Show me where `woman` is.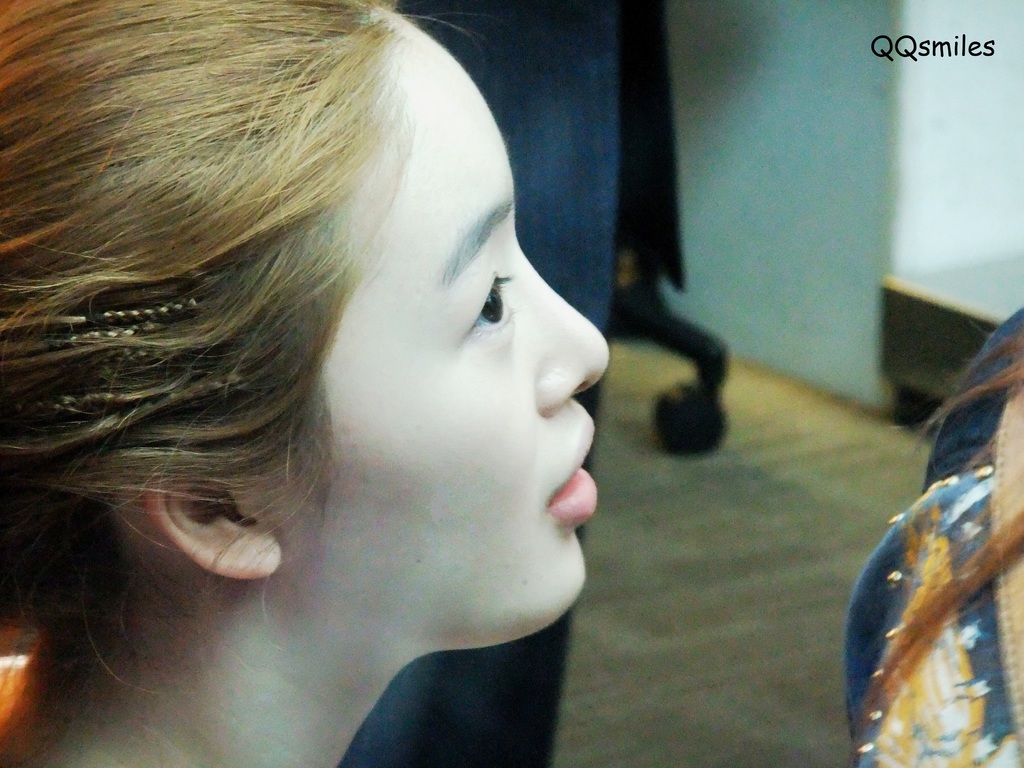
`woman` is at box(0, 0, 611, 767).
